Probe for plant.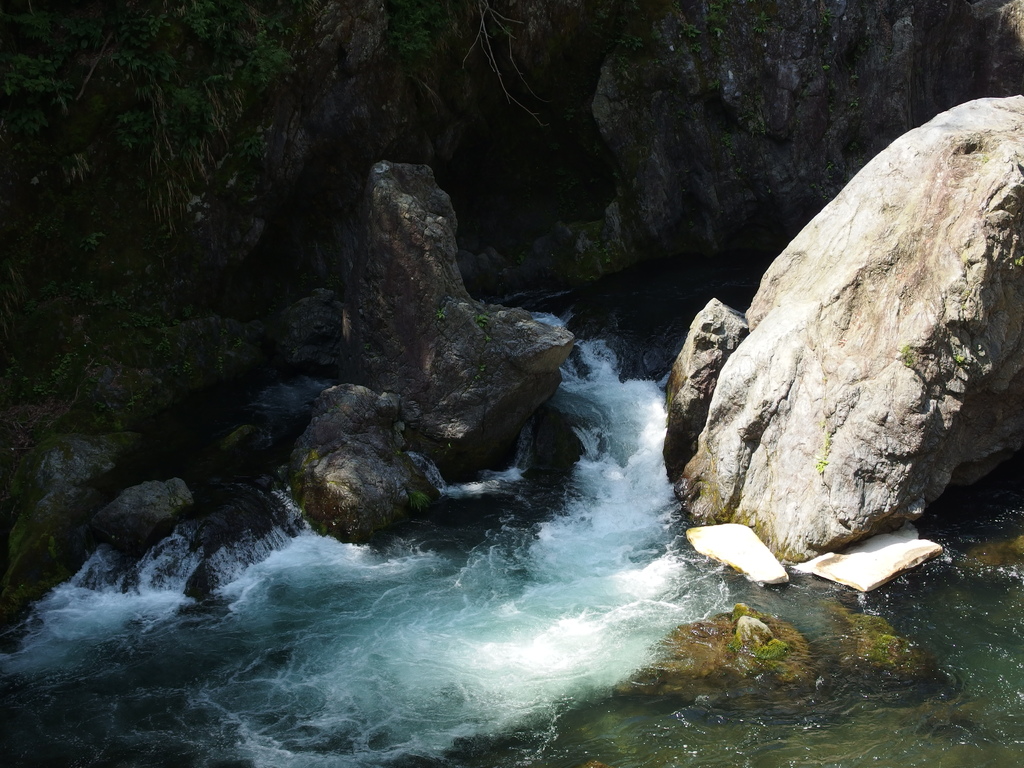
Probe result: region(820, 6, 838, 26).
